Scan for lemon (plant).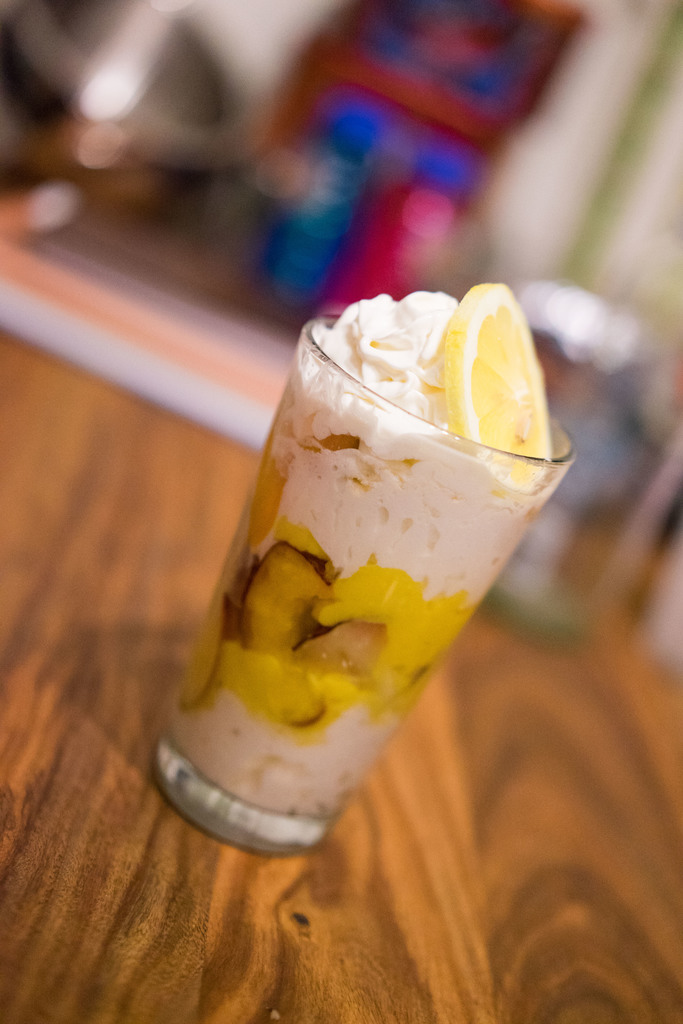
Scan result: l=437, t=284, r=555, b=490.
